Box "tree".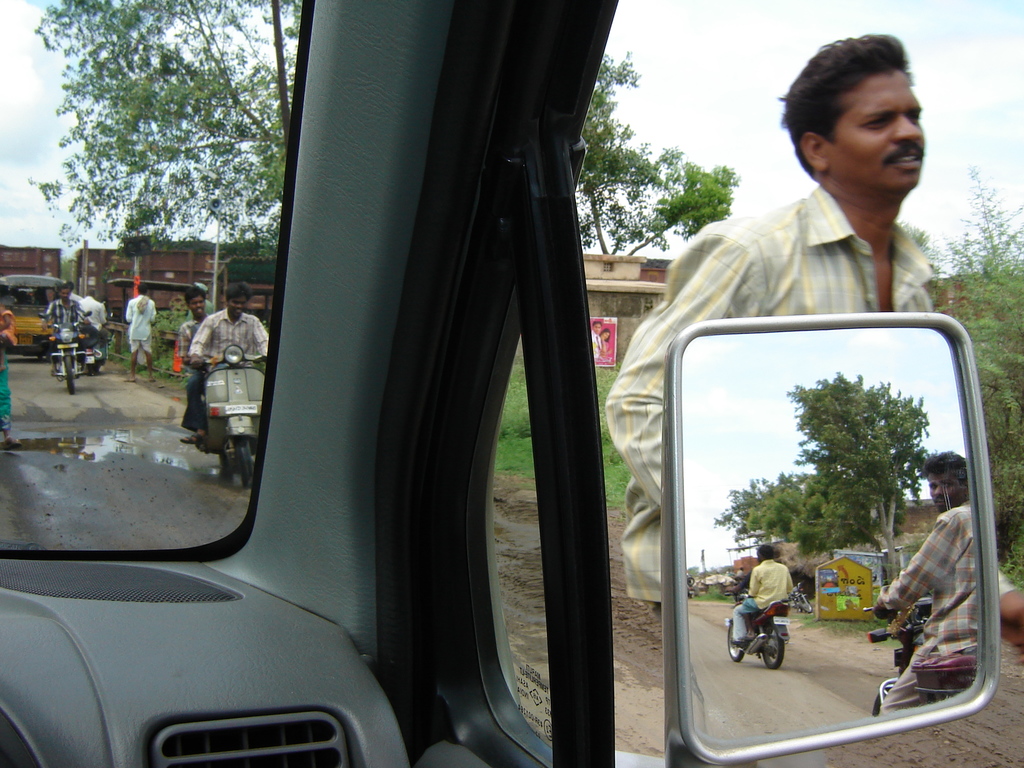
pyautogui.locateOnScreen(44, 29, 251, 297).
